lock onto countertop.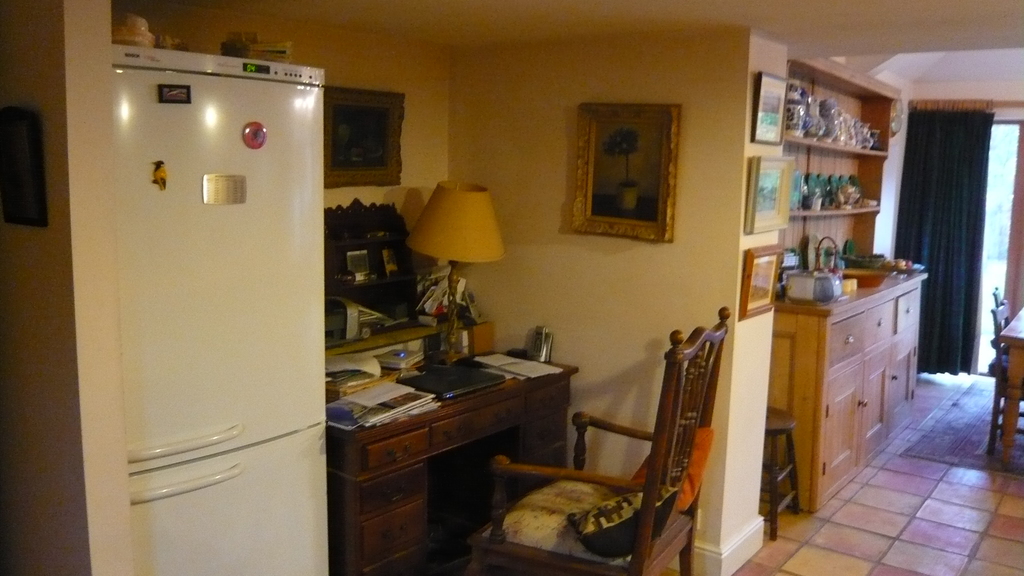
Locked: l=776, t=259, r=931, b=330.
